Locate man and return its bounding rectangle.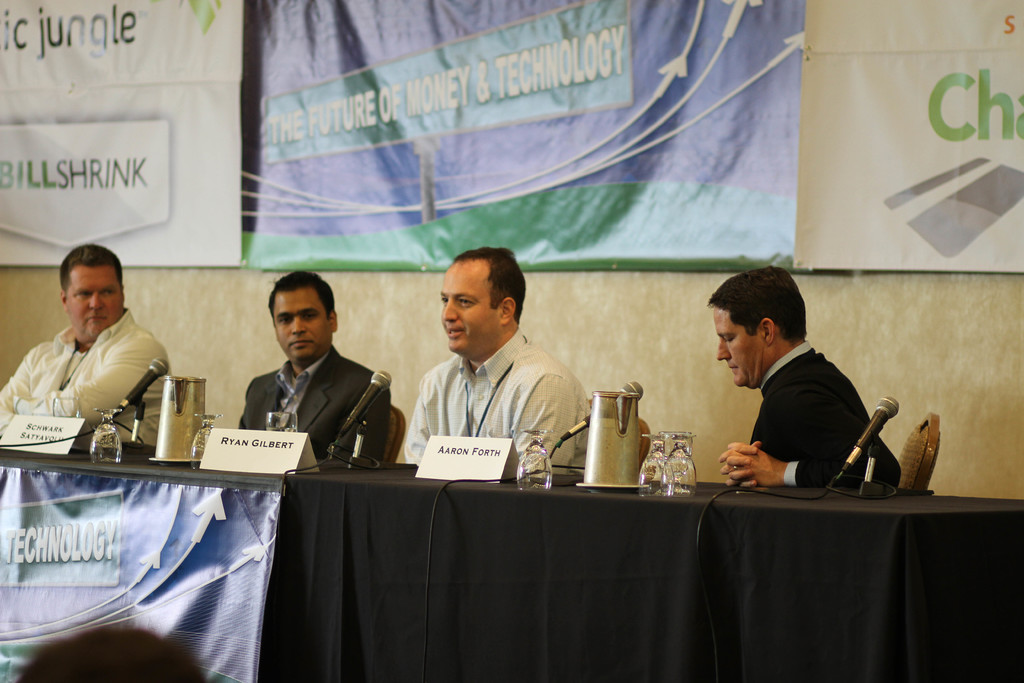
x1=236 y1=268 x2=389 y2=463.
